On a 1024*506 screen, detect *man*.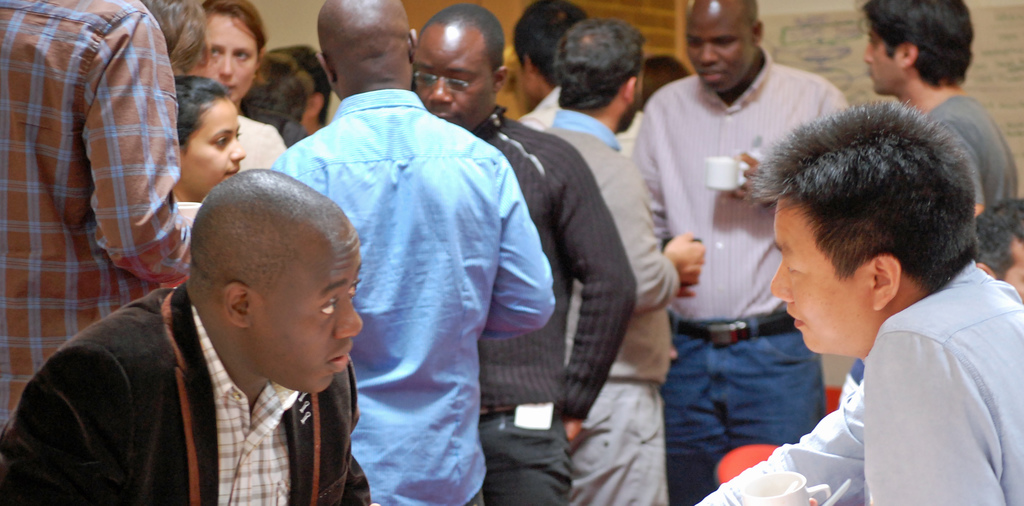
[left=515, top=12, right=660, bottom=158].
